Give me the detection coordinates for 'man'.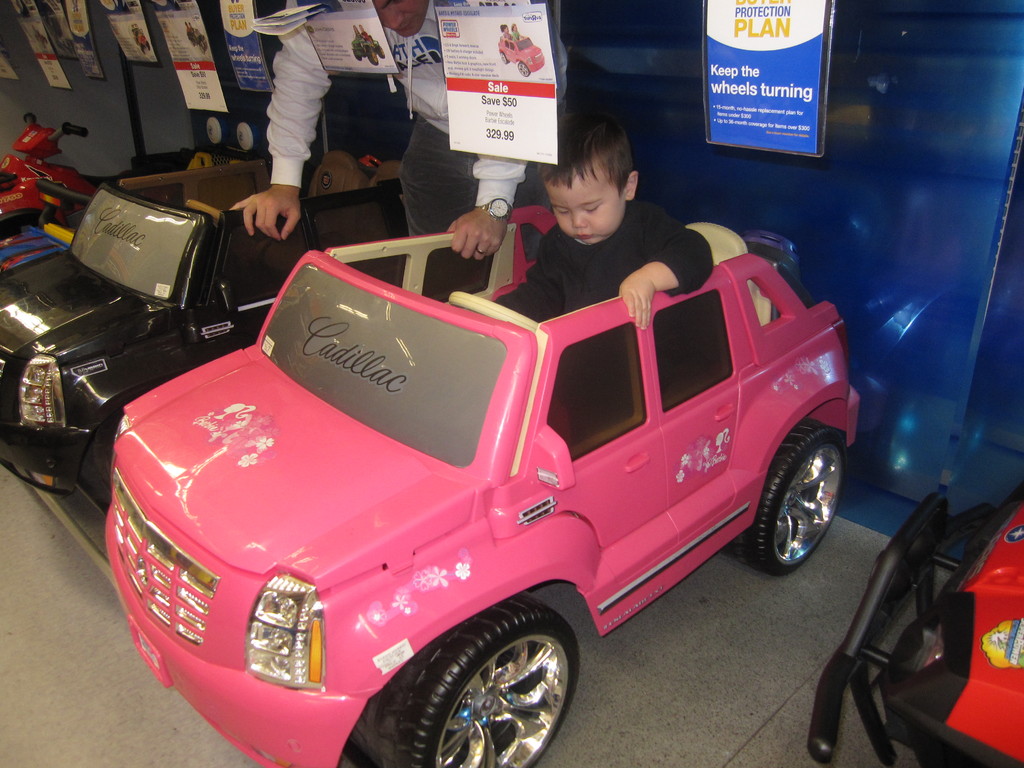
{"left": 232, "top": 0, "right": 563, "bottom": 303}.
